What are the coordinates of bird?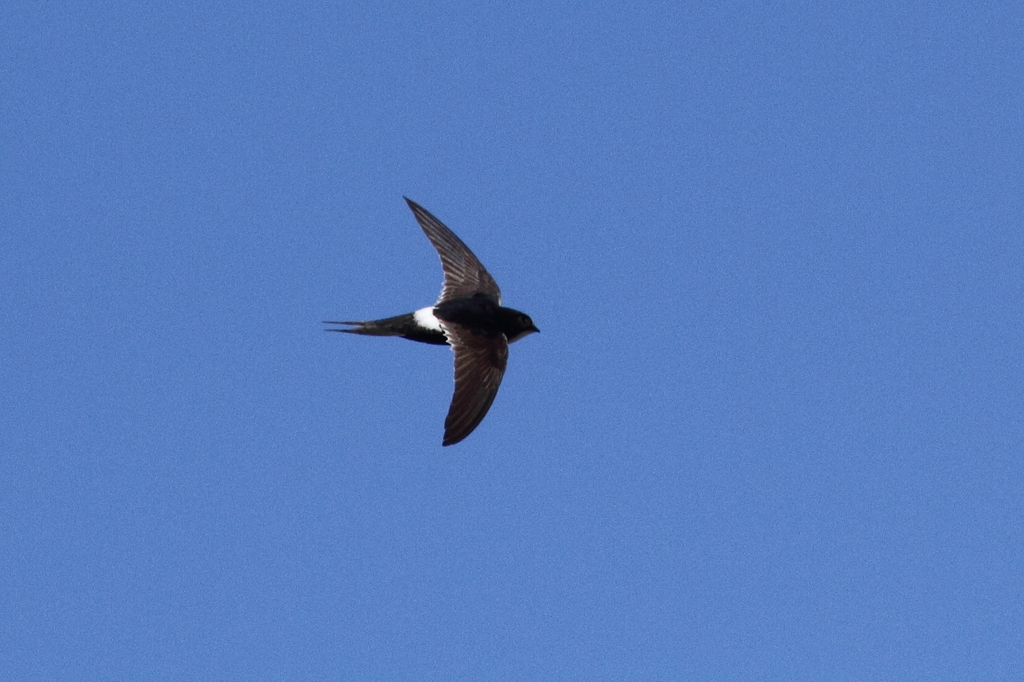
[x1=323, y1=202, x2=552, y2=447].
